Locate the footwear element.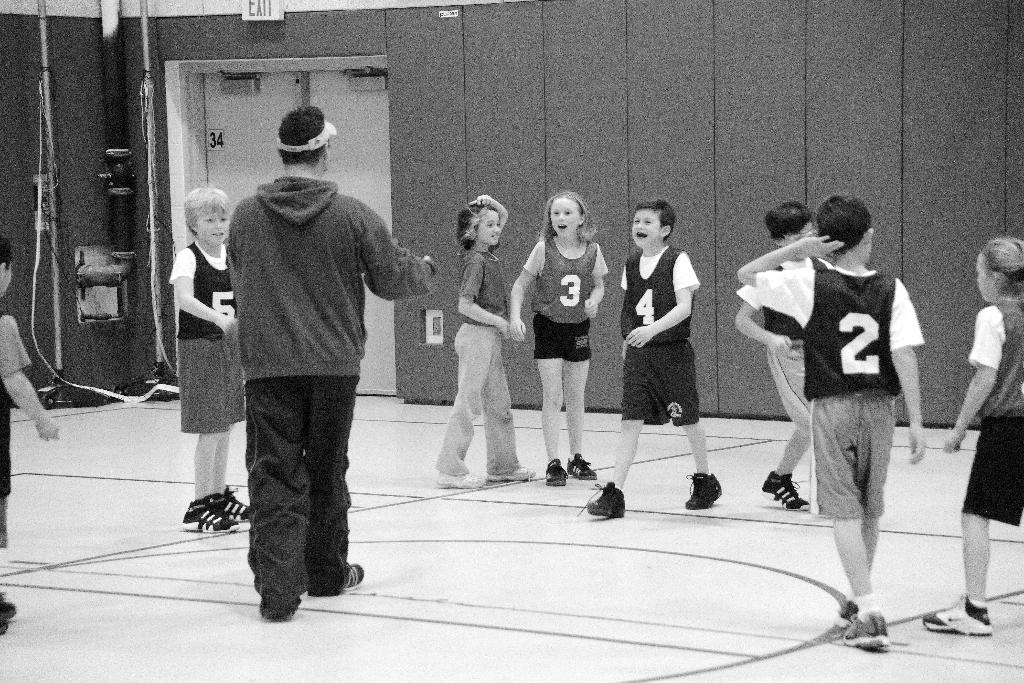
Element bbox: <region>842, 607, 888, 645</region>.
